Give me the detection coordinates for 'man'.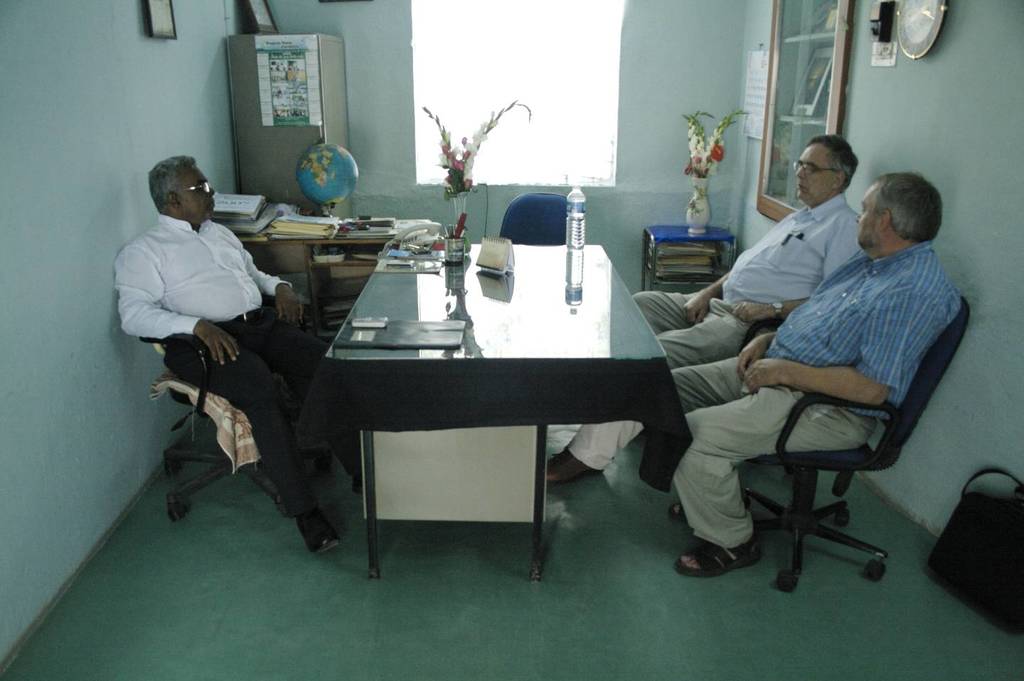
668/171/964/576.
